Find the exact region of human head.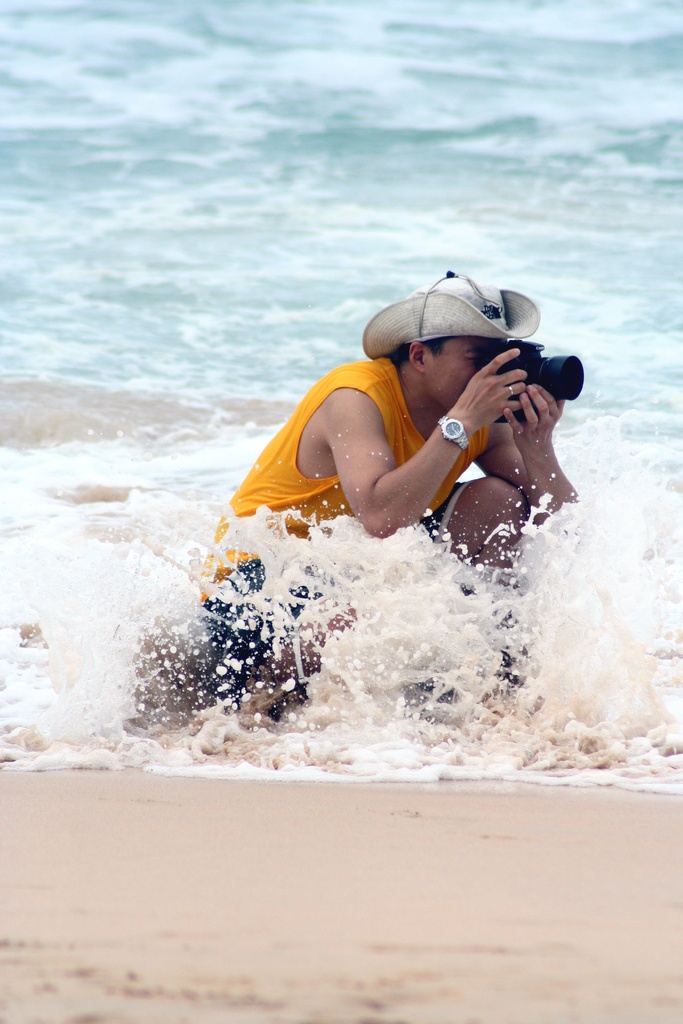
Exact region: (left=390, top=328, right=506, bottom=415).
